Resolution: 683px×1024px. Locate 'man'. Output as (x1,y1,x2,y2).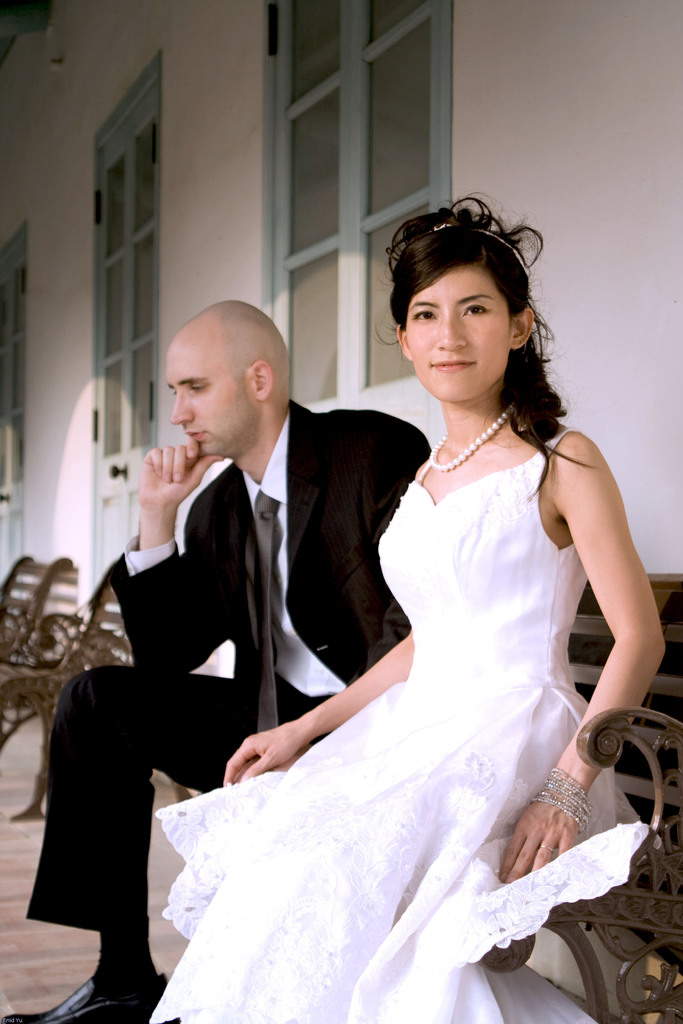
(3,302,464,1023).
